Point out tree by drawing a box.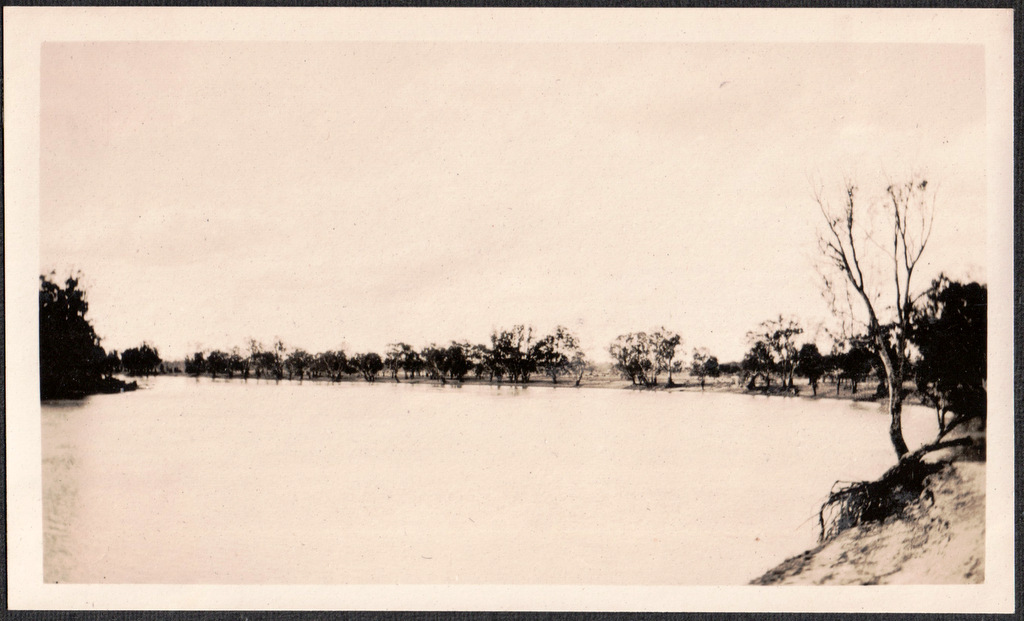
<bbox>31, 253, 114, 406</bbox>.
